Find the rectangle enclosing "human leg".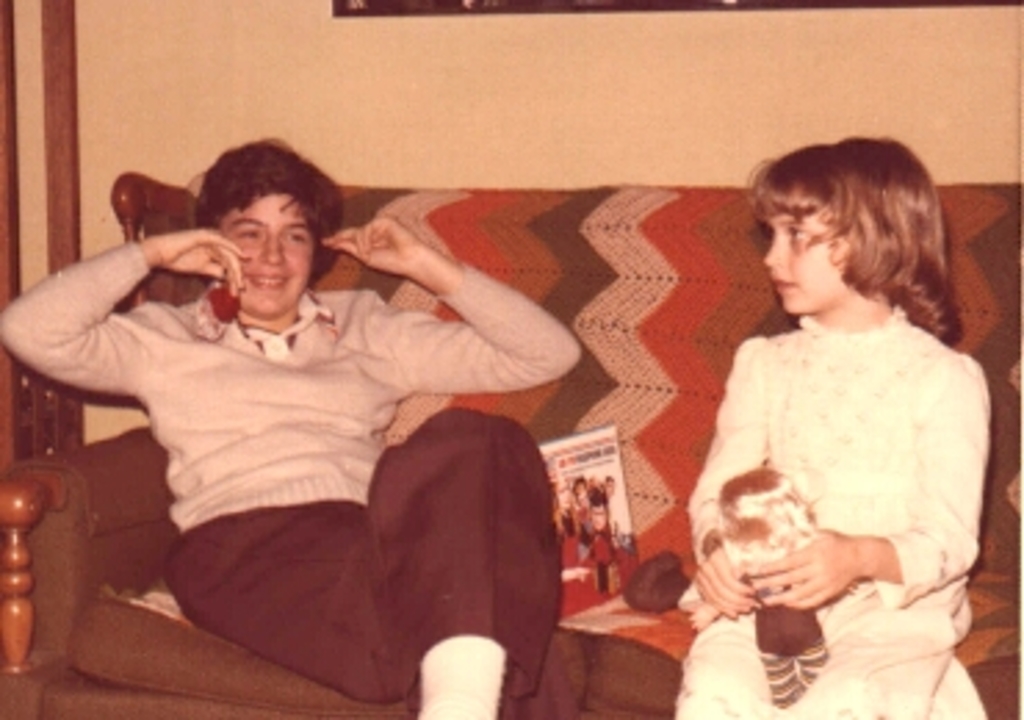
<bbox>374, 407, 559, 717</bbox>.
